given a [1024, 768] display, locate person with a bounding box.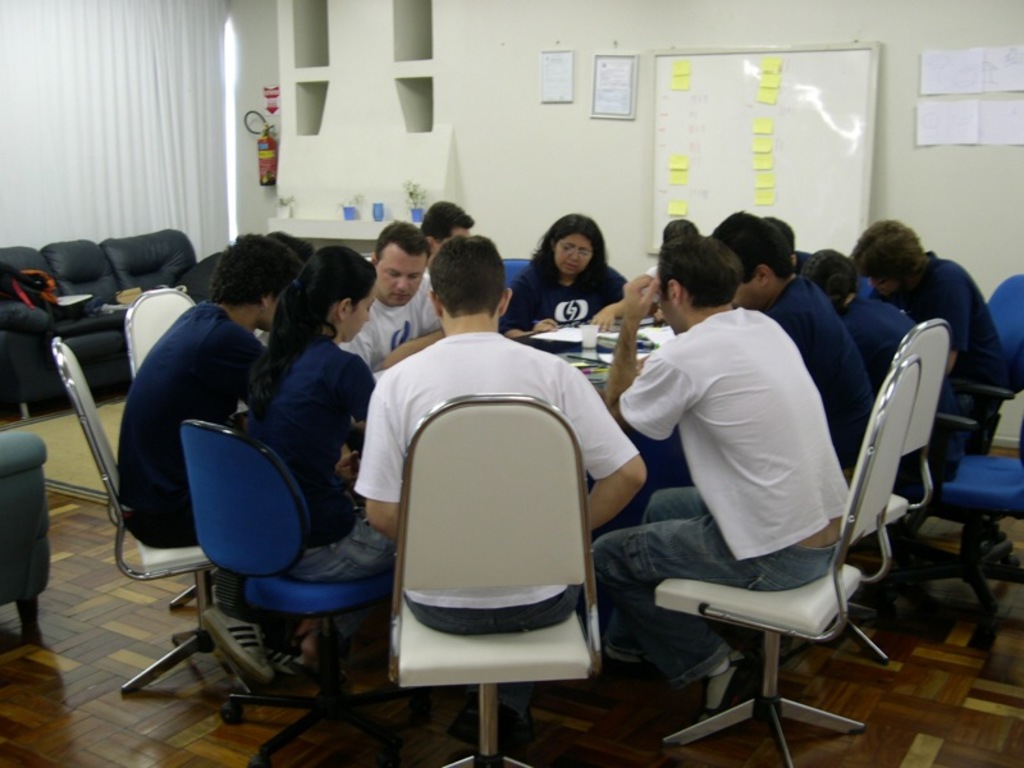
Located: crop(119, 232, 307, 554).
